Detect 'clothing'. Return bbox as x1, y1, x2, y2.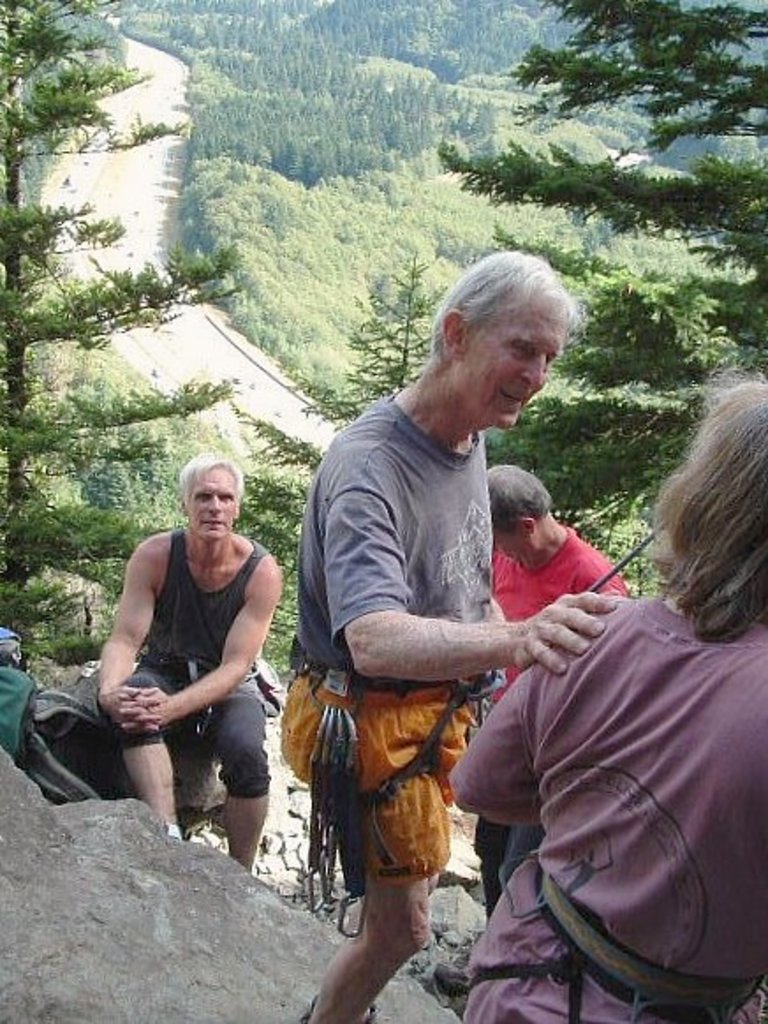
493, 518, 620, 864.
